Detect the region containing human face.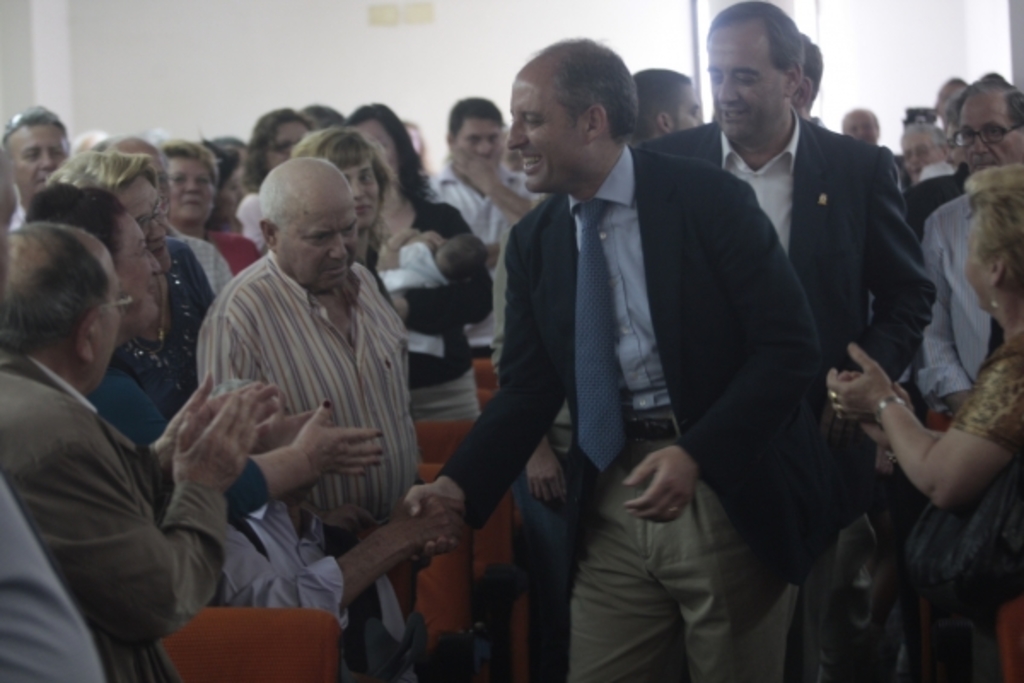
(15, 126, 67, 191).
